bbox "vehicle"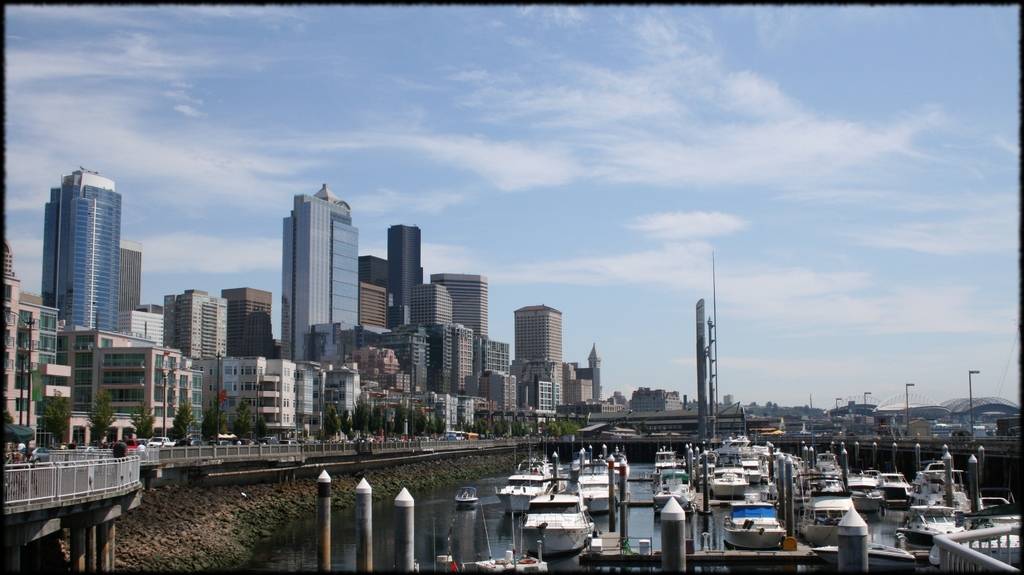
bbox(150, 439, 181, 450)
